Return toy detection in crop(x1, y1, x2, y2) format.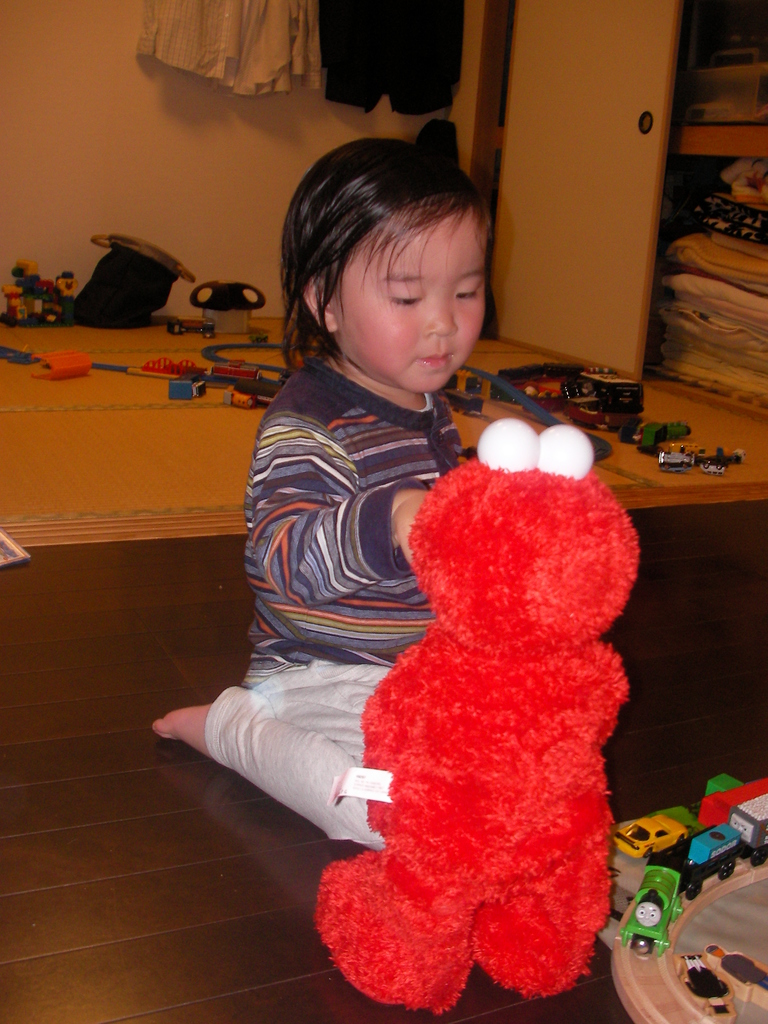
crop(323, 385, 645, 1000).
